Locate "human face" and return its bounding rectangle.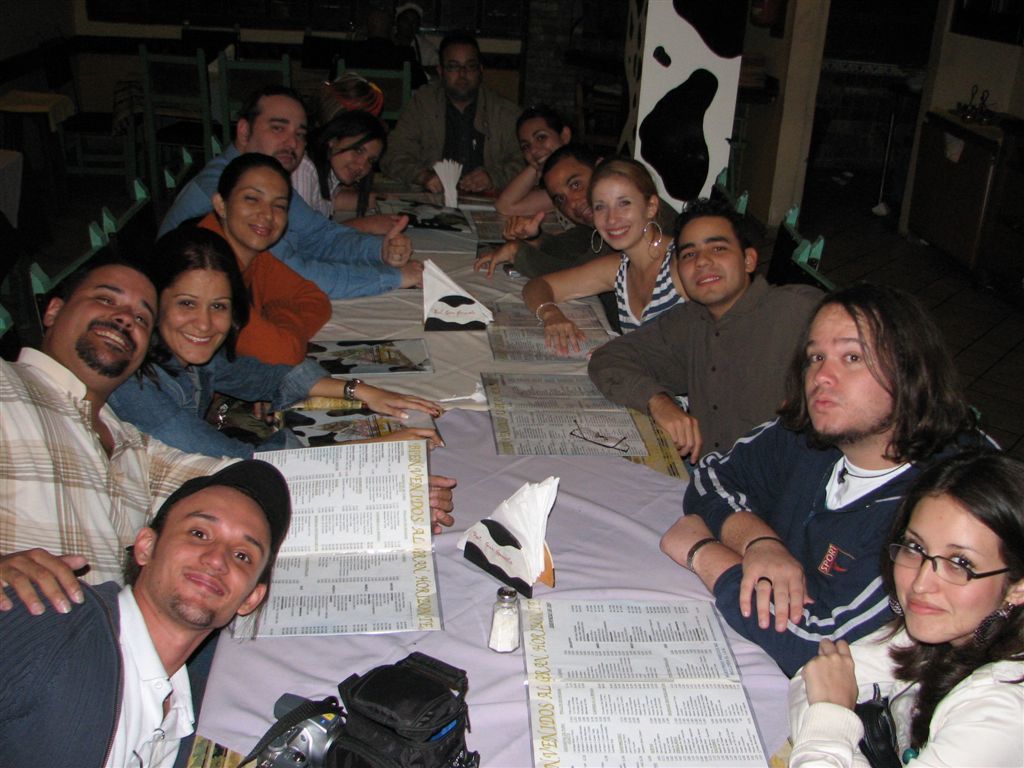
bbox=(893, 496, 1005, 639).
